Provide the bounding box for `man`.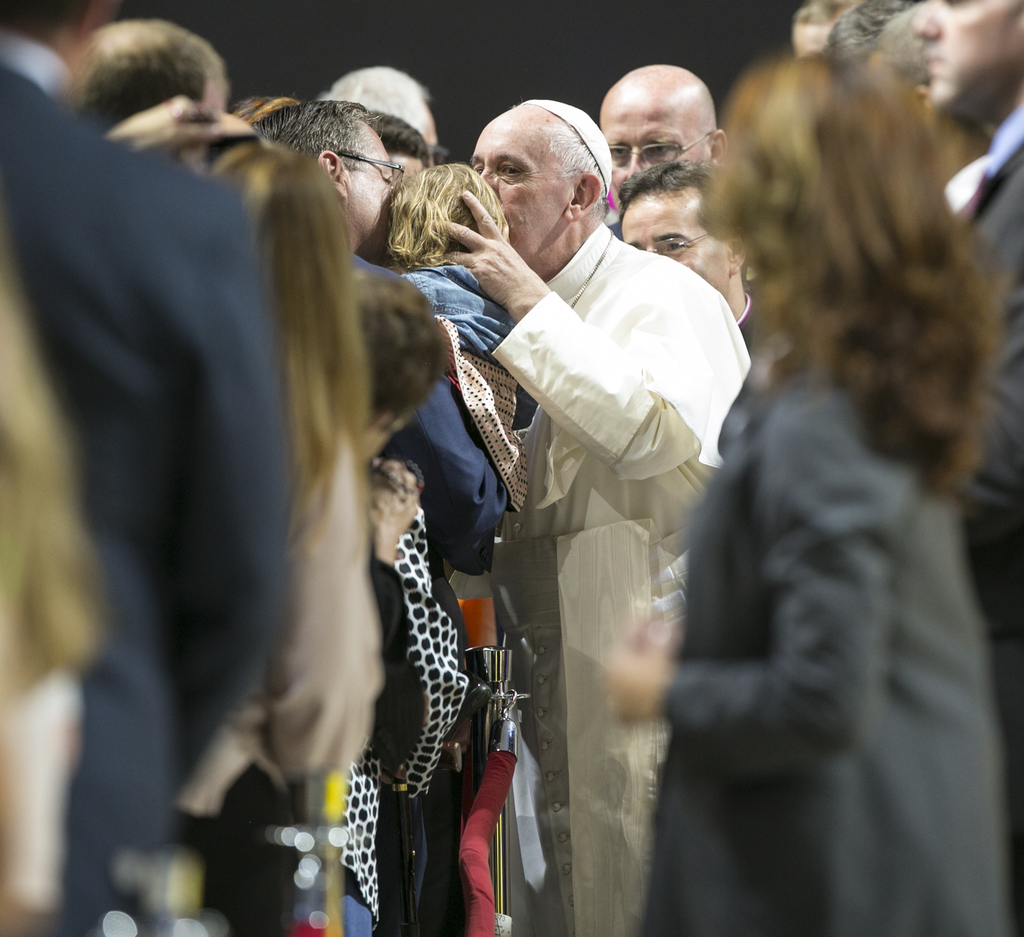
[416,93,746,884].
